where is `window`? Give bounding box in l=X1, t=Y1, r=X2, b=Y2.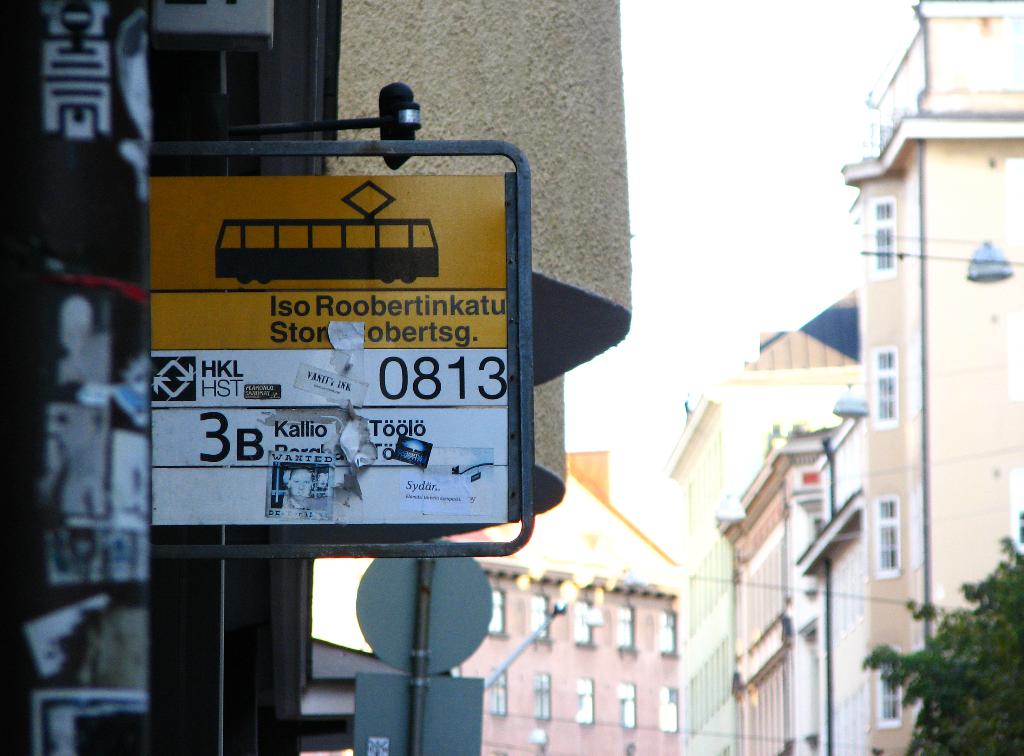
l=659, t=604, r=675, b=653.
